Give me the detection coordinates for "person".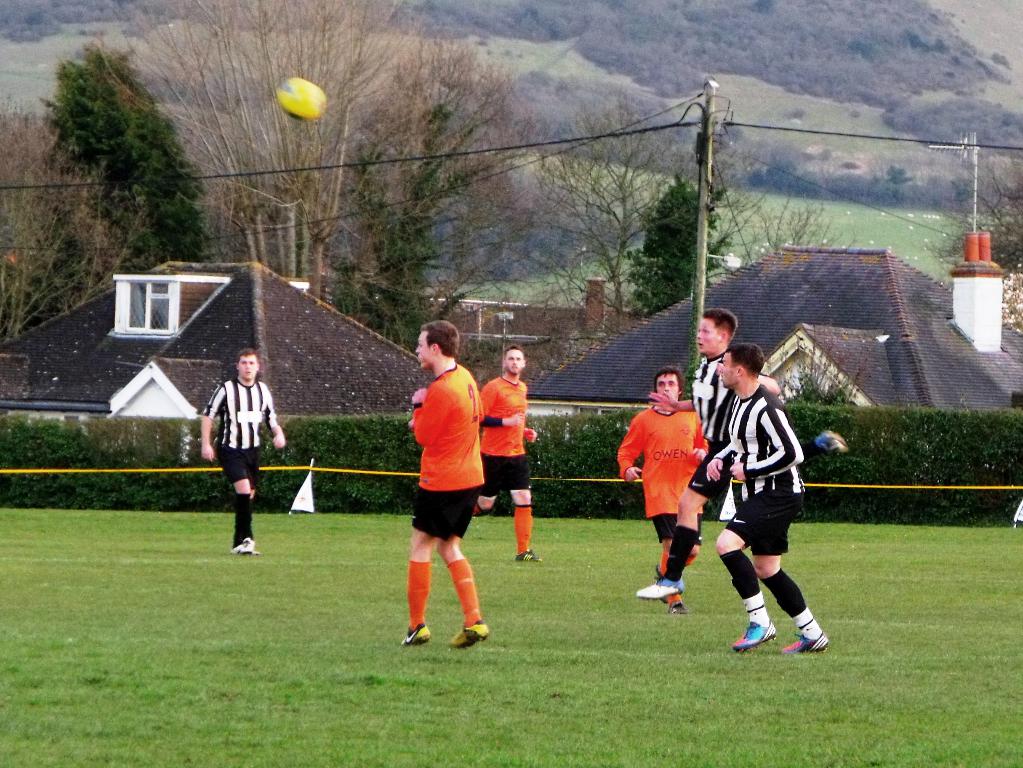
pyautogui.locateOnScreen(465, 340, 540, 572).
